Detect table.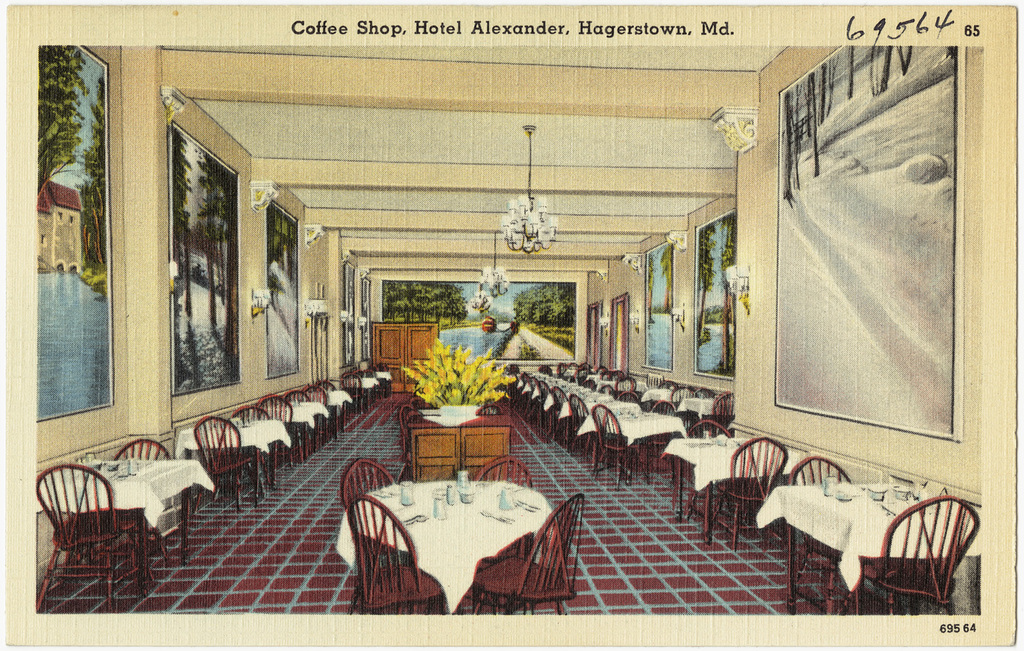
Detected at l=356, t=373, r=380, b=420.
